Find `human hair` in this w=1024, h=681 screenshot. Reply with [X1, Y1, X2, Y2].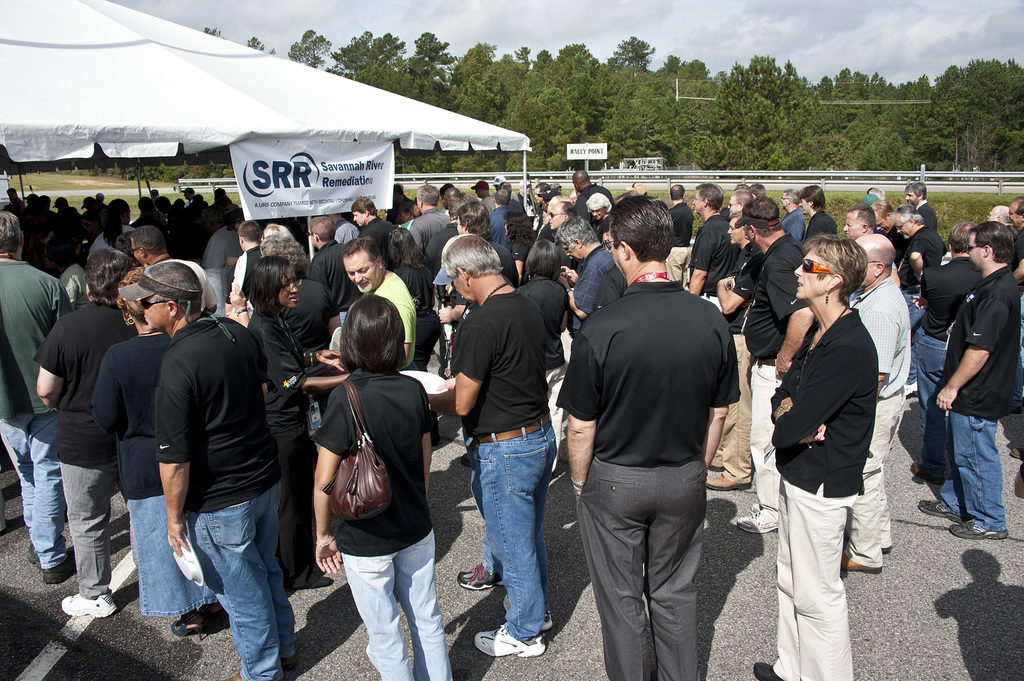
[97, 193, 105, 202].
